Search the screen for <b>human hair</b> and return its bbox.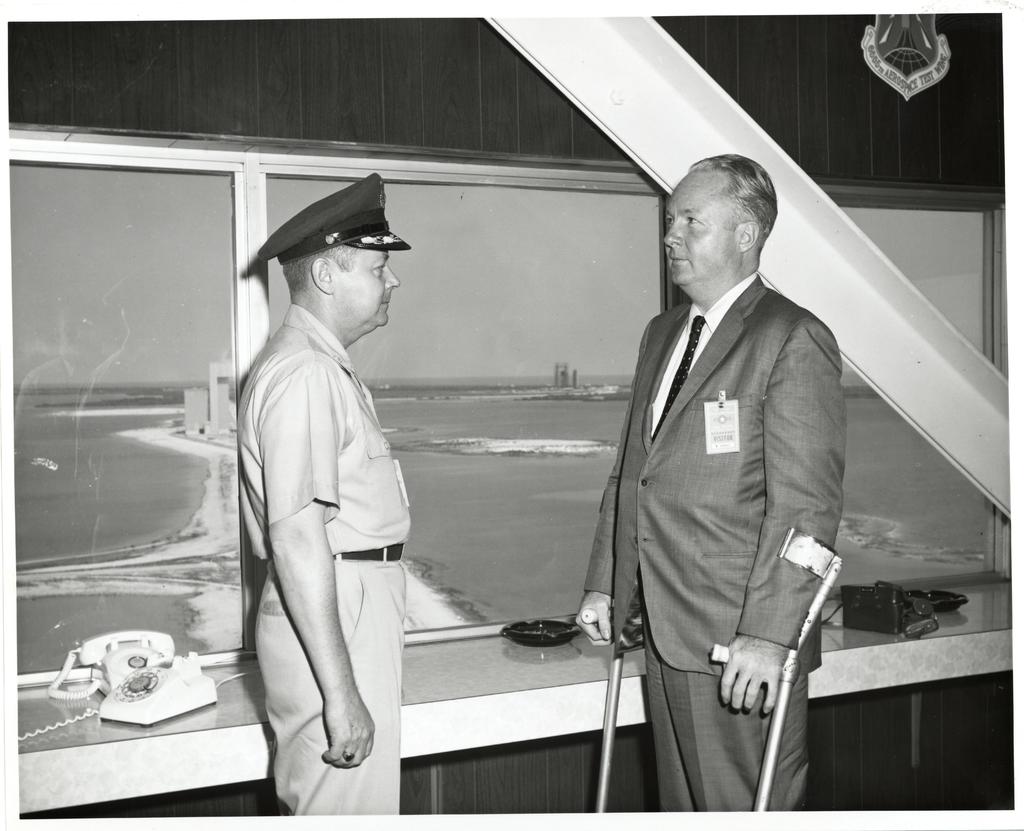
Found: [x1=282, y1=243, x2=366, y2=297].
